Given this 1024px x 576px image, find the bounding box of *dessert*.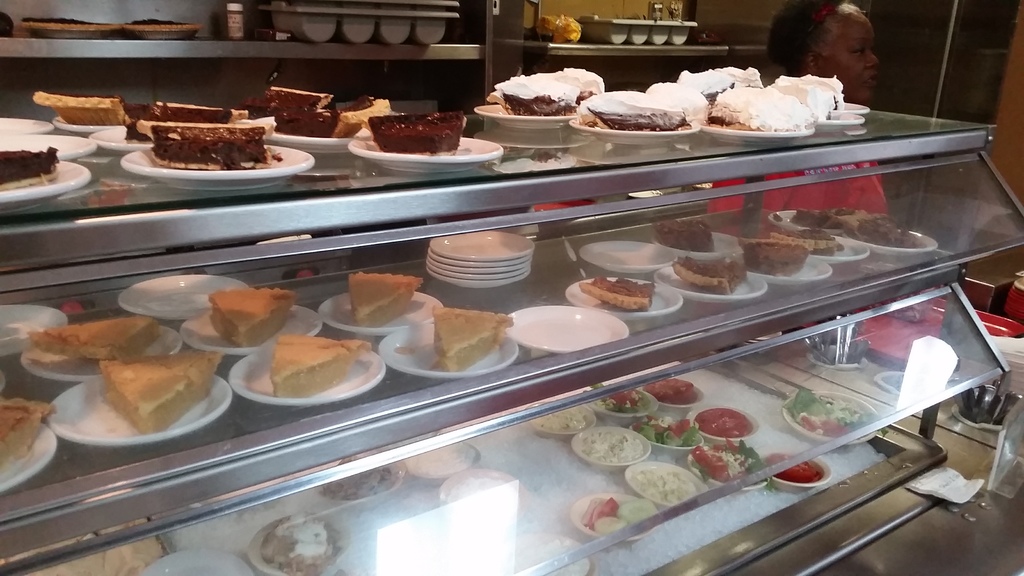
rect(256, 81, 383, 140).
